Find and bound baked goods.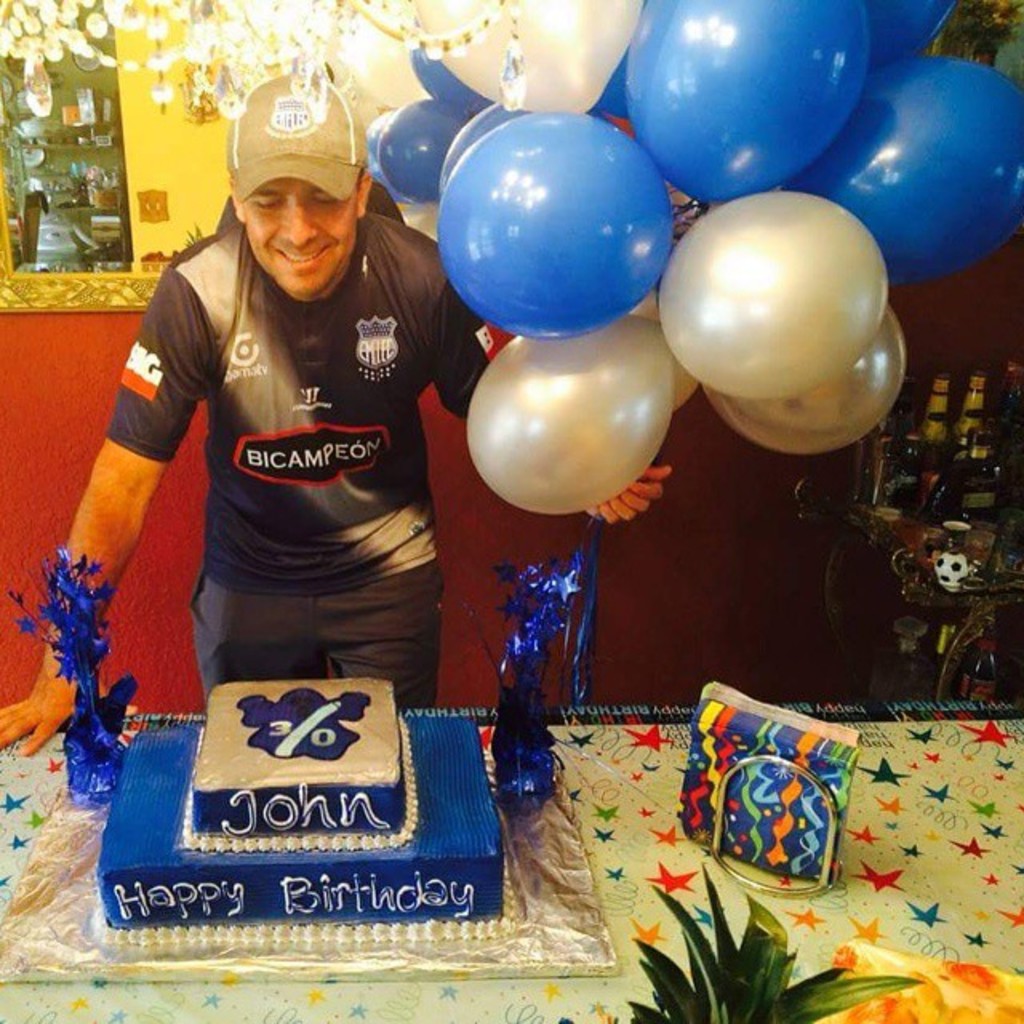
Bound: x1=91, y1=672, x2=526, y2=960.
